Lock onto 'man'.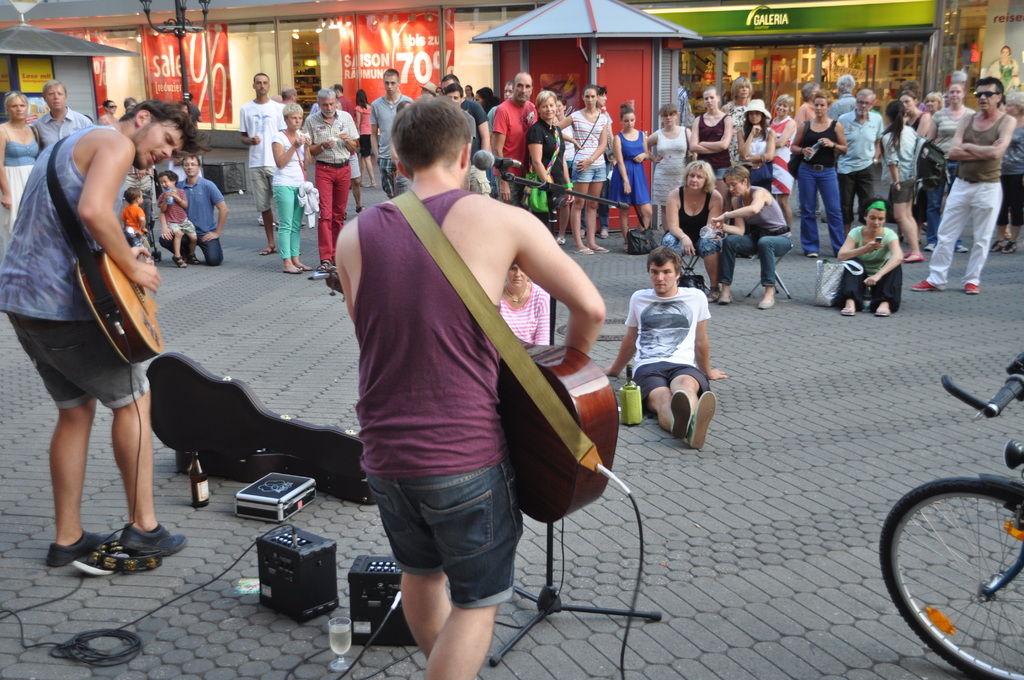
Locked: bbox=[369, 68, 411, 198].
